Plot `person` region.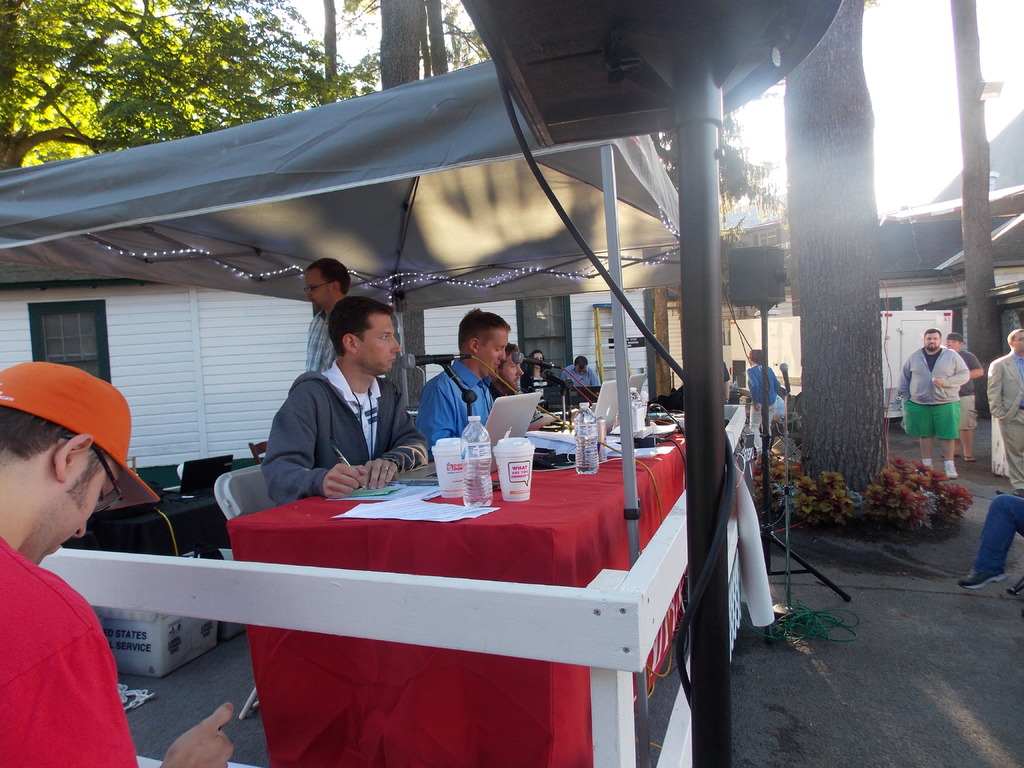
Plotted at x1=898 y1=332 x2=970 y2=471.
